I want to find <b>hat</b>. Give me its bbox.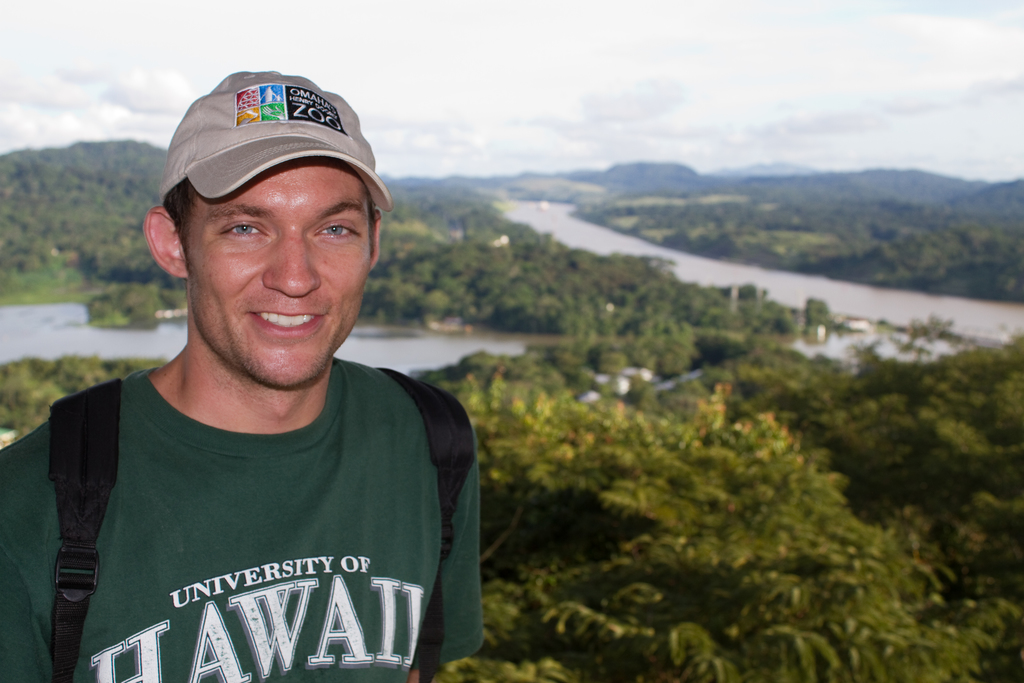
(160, 68, 392, 215).
